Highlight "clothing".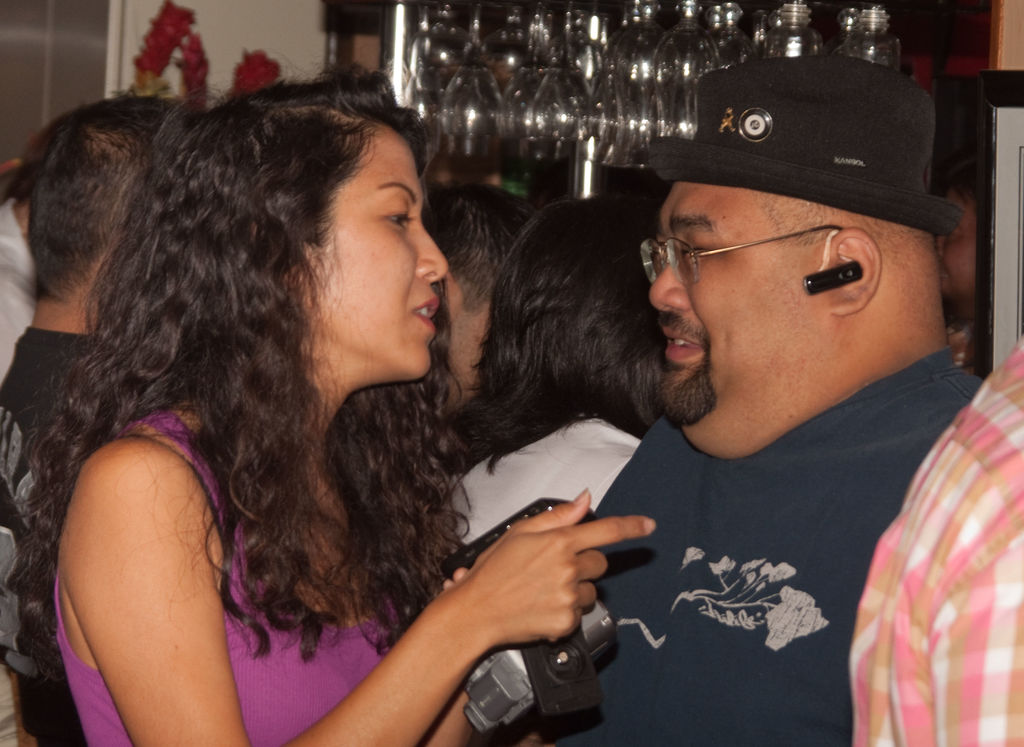
Highlighted region: select_region(429, 415, 636, 564).
